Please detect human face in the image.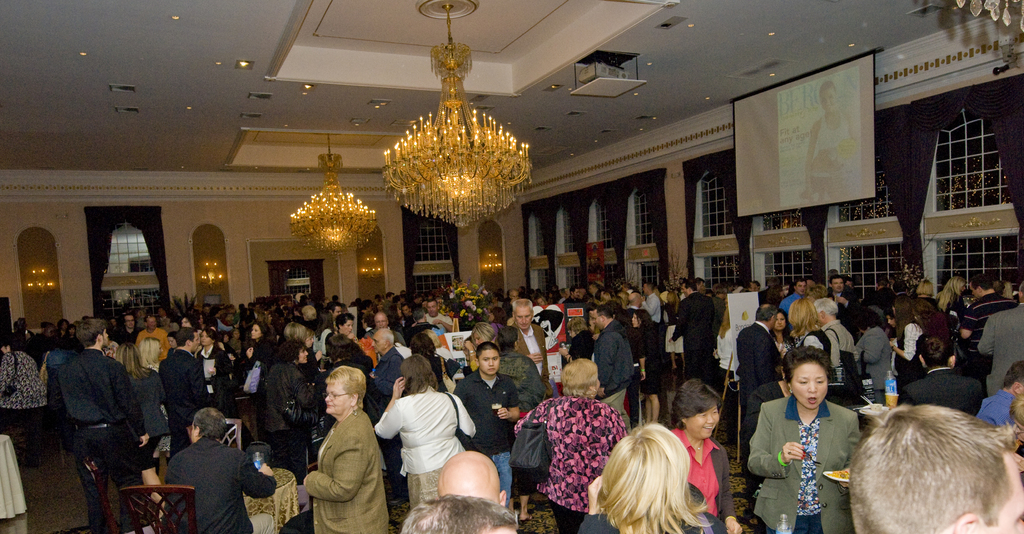
(342,320,356,337).
